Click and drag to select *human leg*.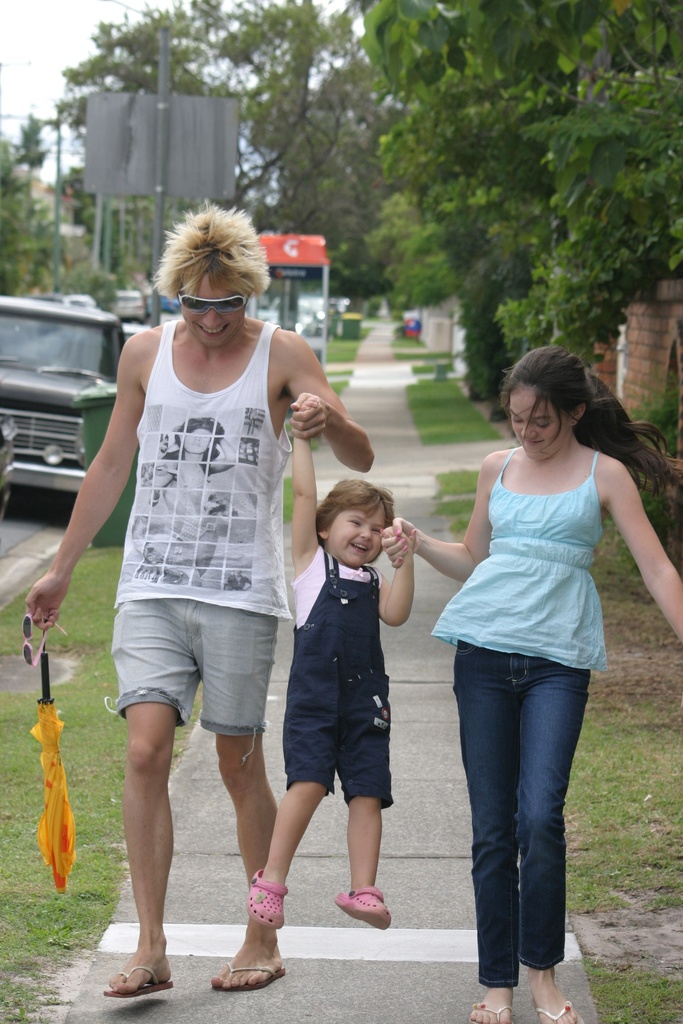
Selection: pyautogui.locateOnScreen(192, 612, 284, 989).
